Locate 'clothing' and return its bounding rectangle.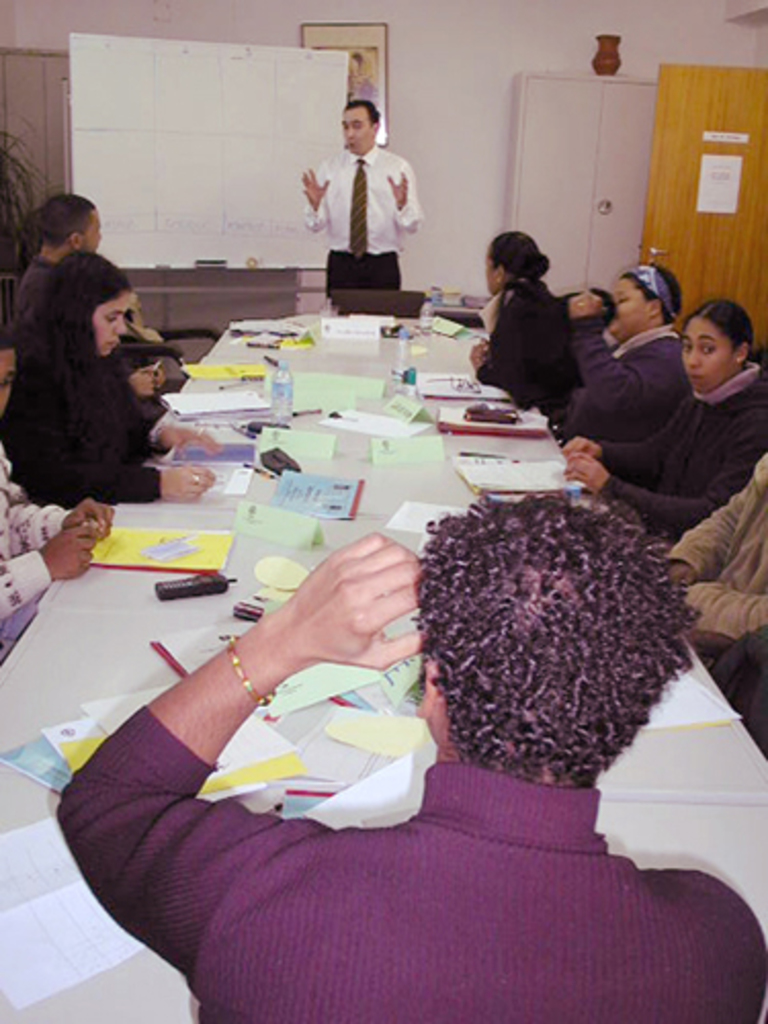
(481,289,586,399).
